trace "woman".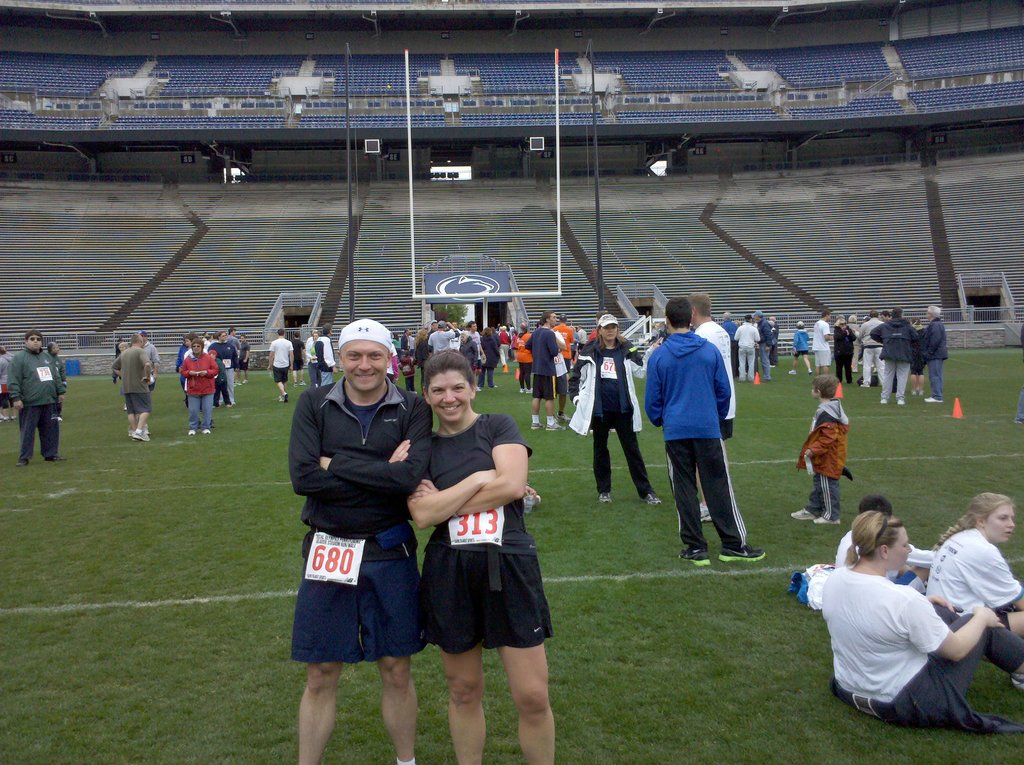
Traced to BBox(817, 509, 1023, 736).
